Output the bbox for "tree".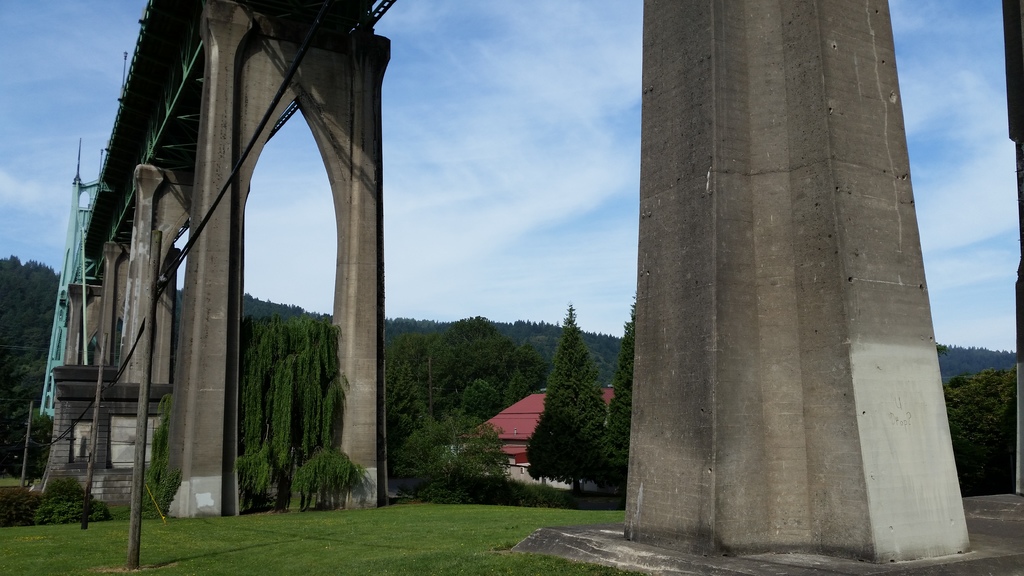
(x1=383, y1=413, x2=508, y2=516).
